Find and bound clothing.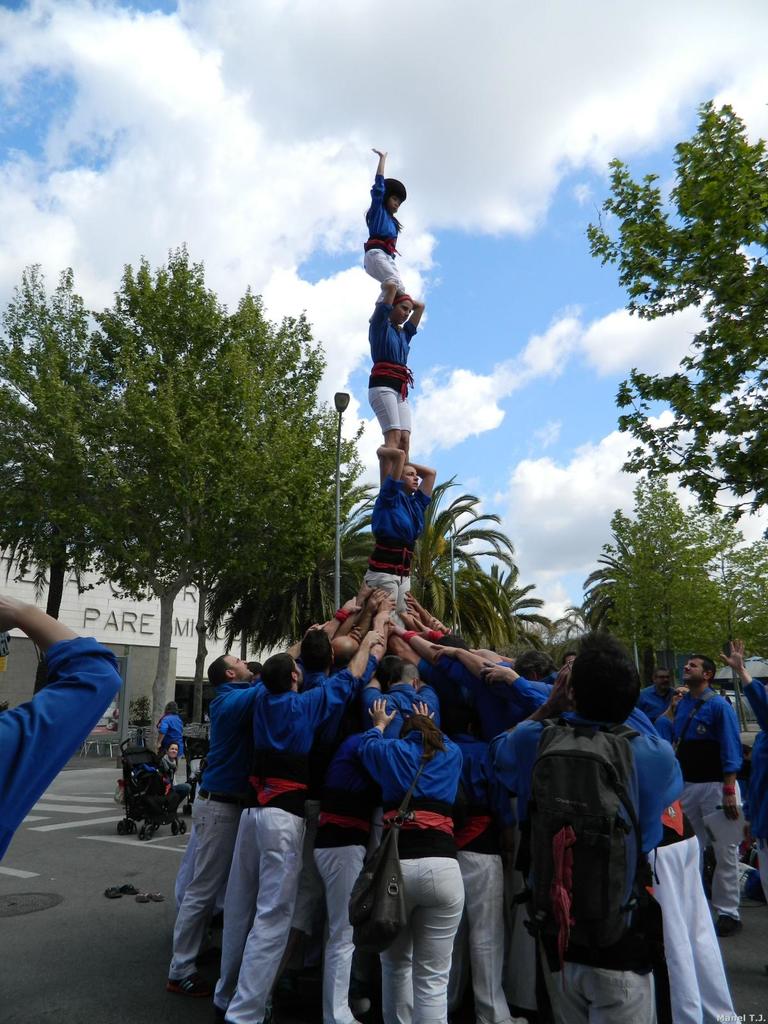
Bound: [159, 758, 173, 797].
